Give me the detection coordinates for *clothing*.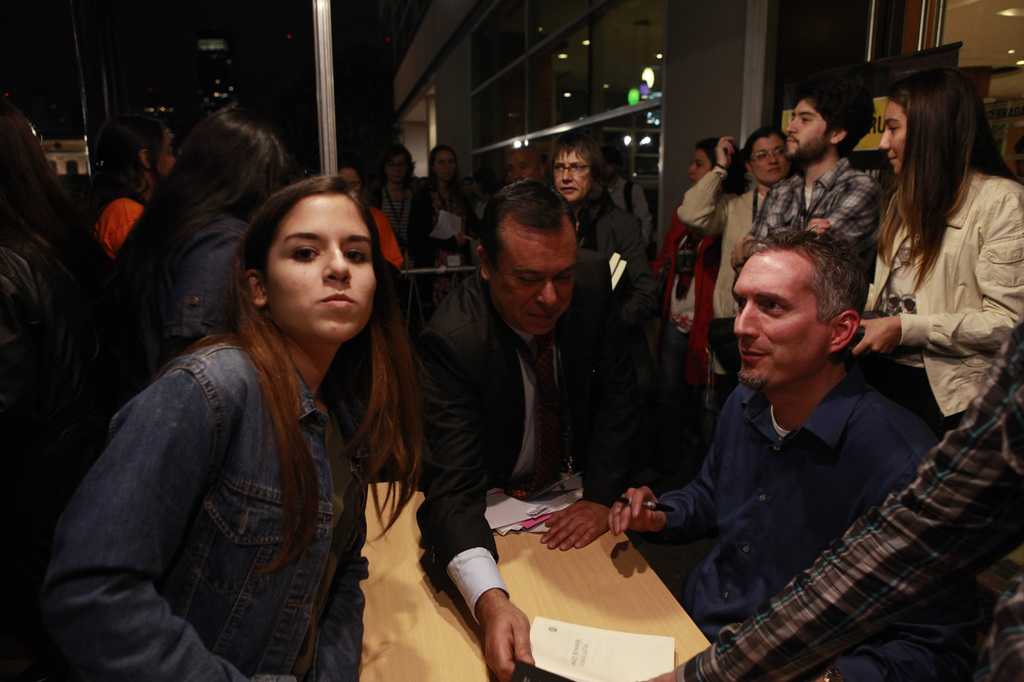
left=57, top=251, right=436, bottom=681.
